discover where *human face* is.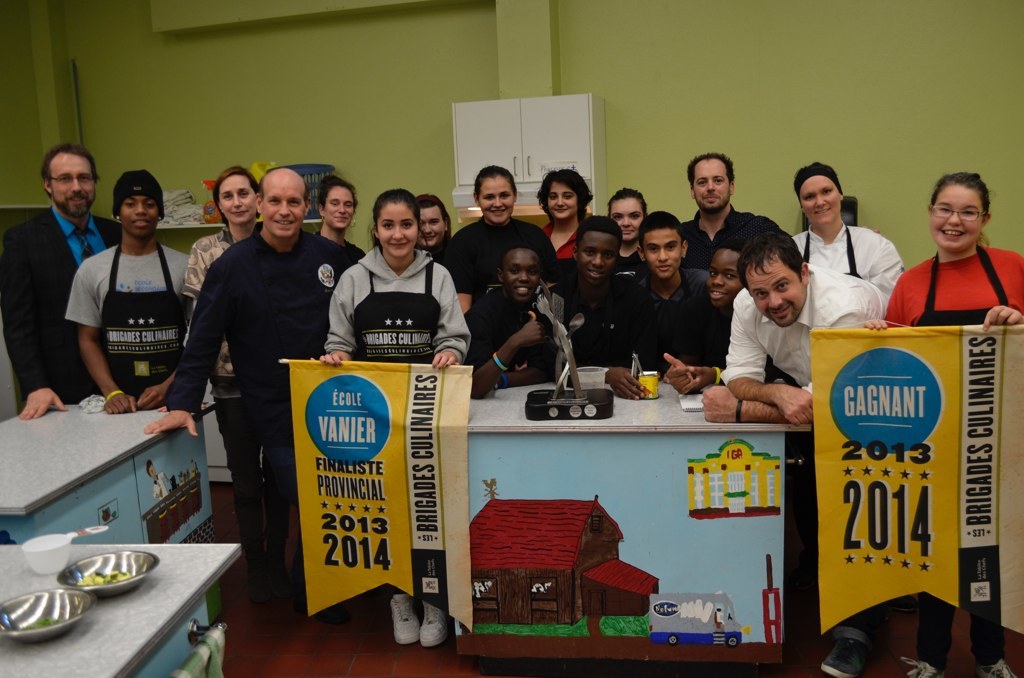
Discovered at {"x1": 691, "y1": 163, "x2": 731, "y2": 211}.
